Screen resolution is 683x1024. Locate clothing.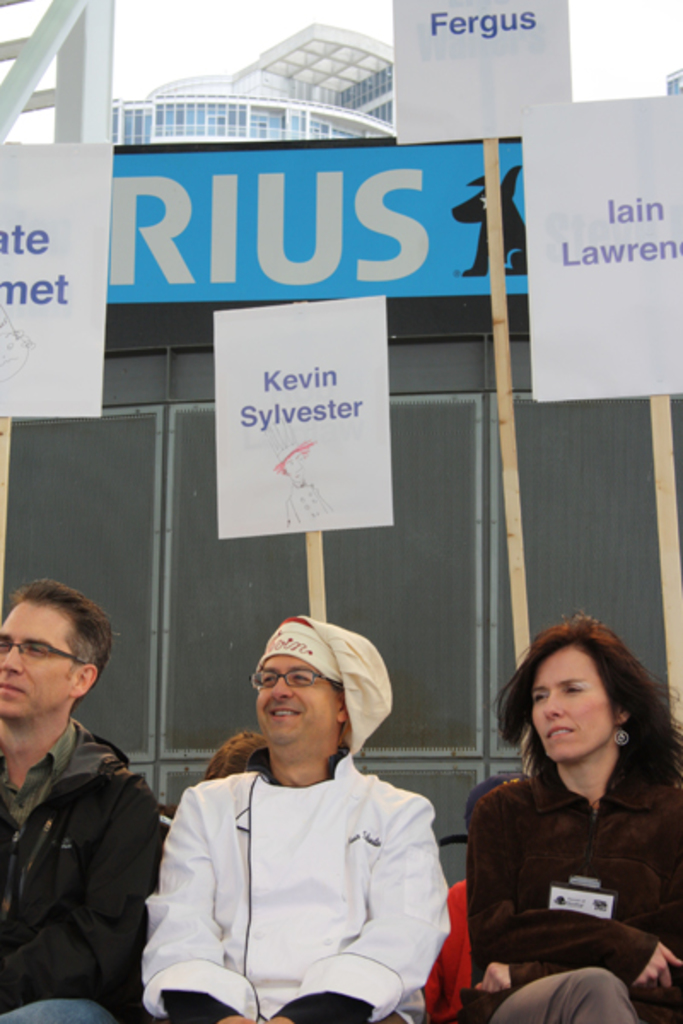
(464, 746, 681, 1022).
